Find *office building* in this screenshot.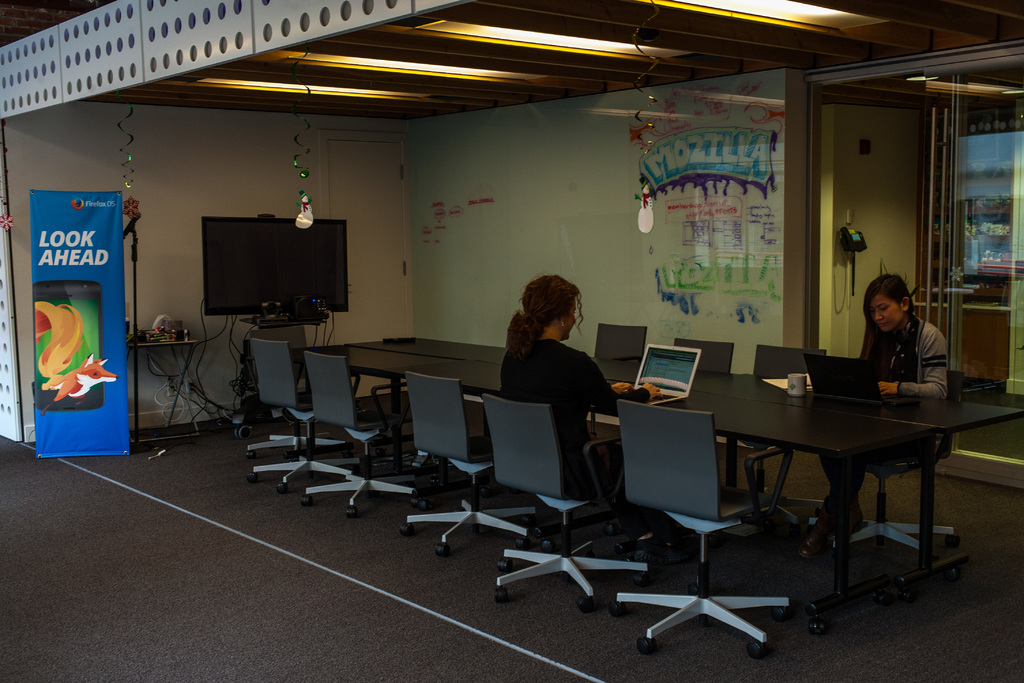
The bounding box for *office building* is bbox=[0, 0, 940, 649].
